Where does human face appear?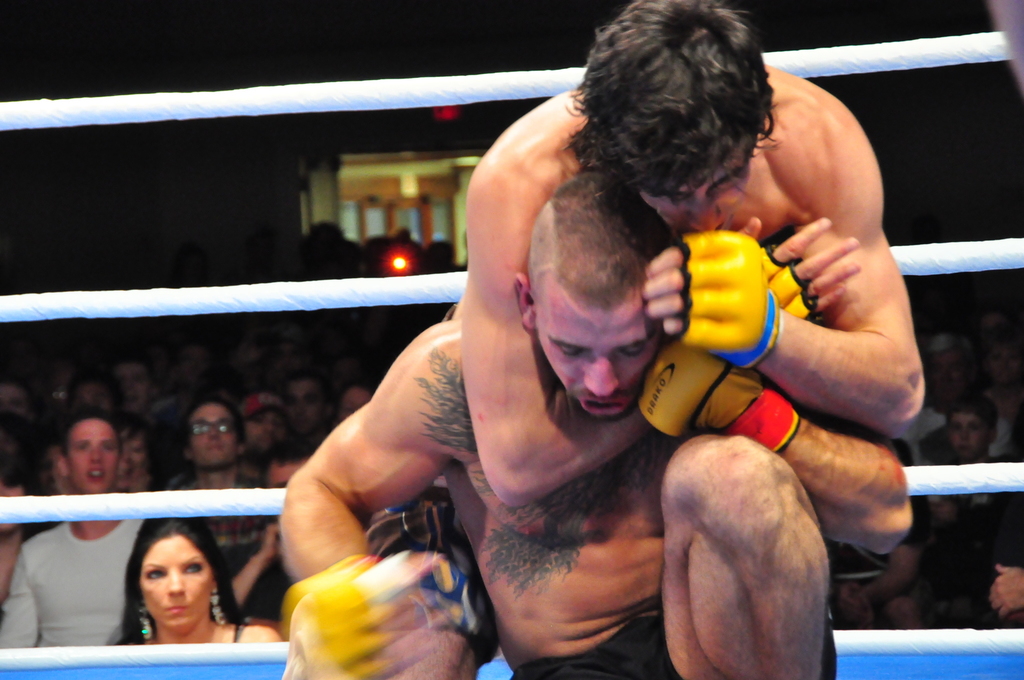
Appears at BBox(341, 385, 369, 425).
